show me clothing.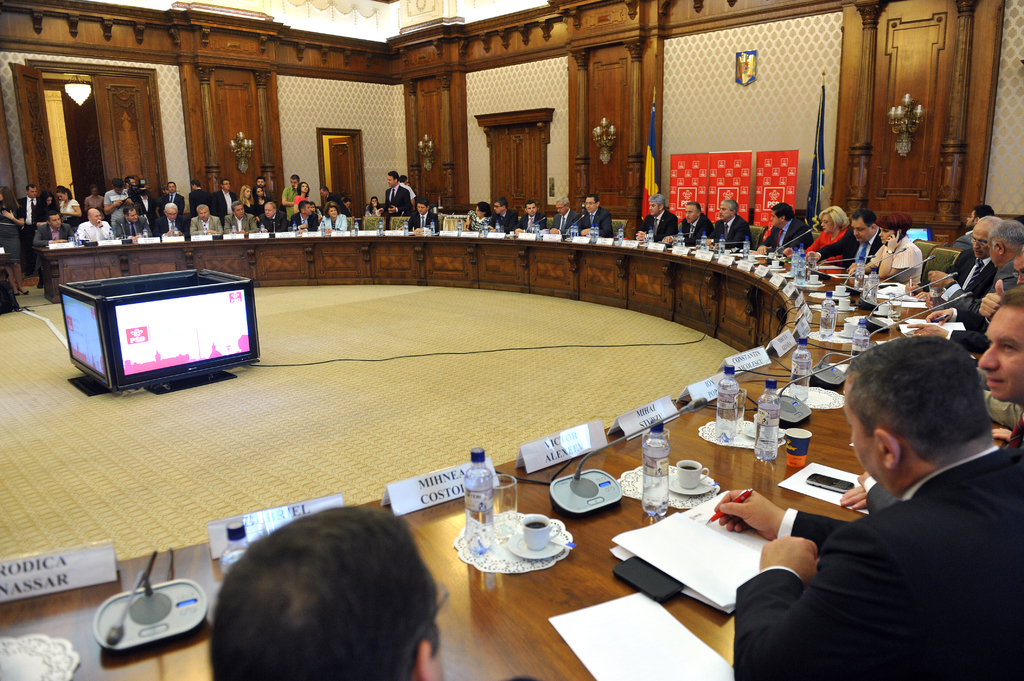
clothing is here: detection(214, 191, 238, 228).
